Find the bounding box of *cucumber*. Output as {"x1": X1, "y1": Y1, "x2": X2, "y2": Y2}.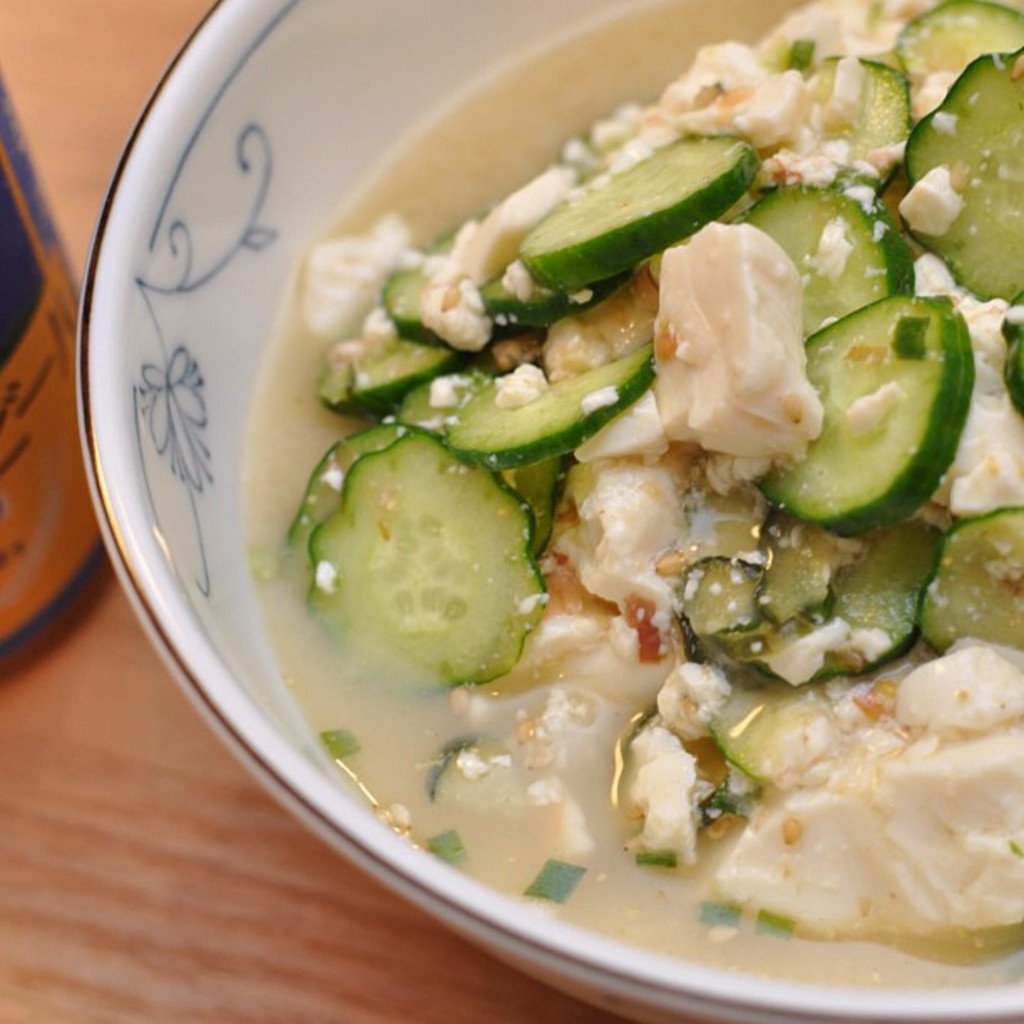
{"x1": 900, "y1": 45, "x2": 1022, "y2": 306}.
